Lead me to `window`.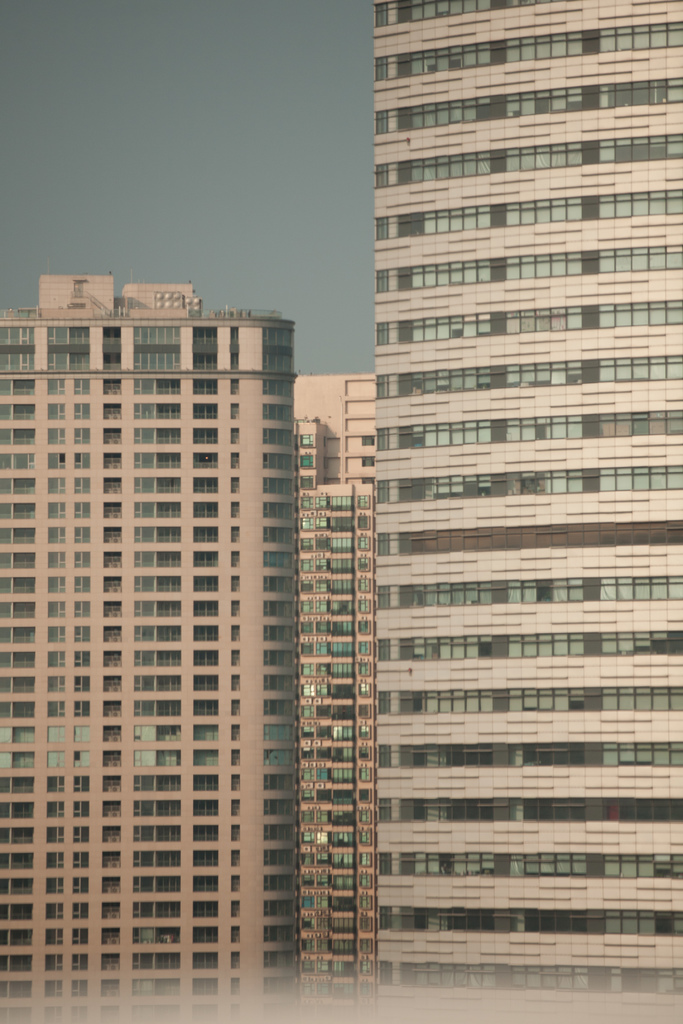
Lead to (45,822,64,844).
